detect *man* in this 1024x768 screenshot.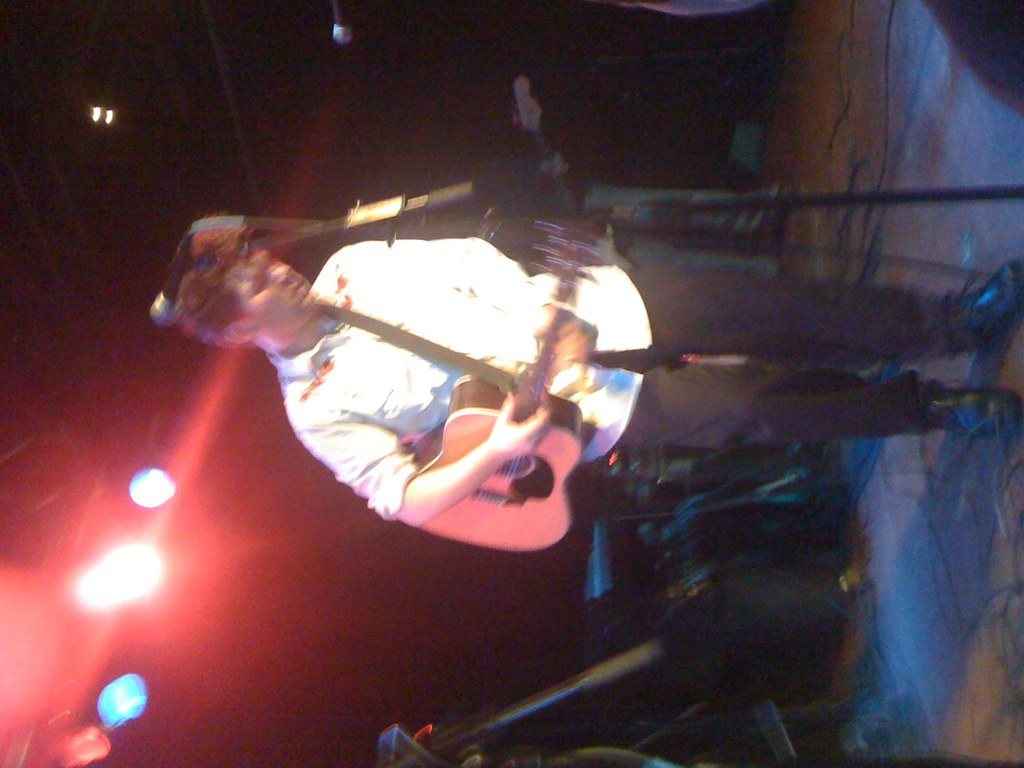
Detection: {"x1": 174, "y1": 214, "x2": 1023, "y2": 526}.
